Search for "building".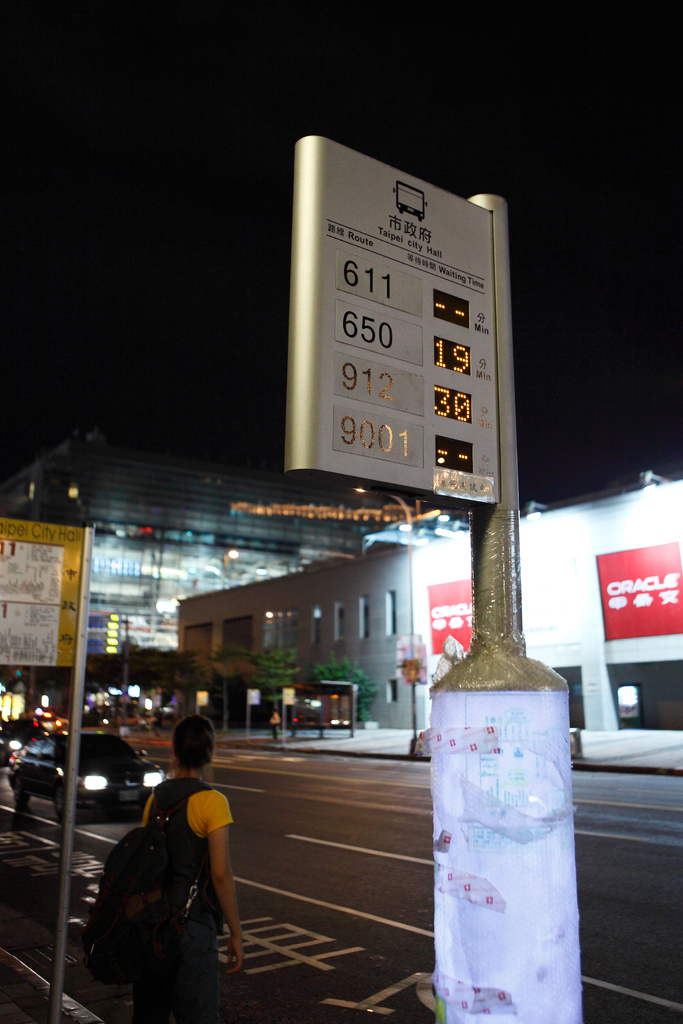
Found at box(412, 483, 682, 732).
